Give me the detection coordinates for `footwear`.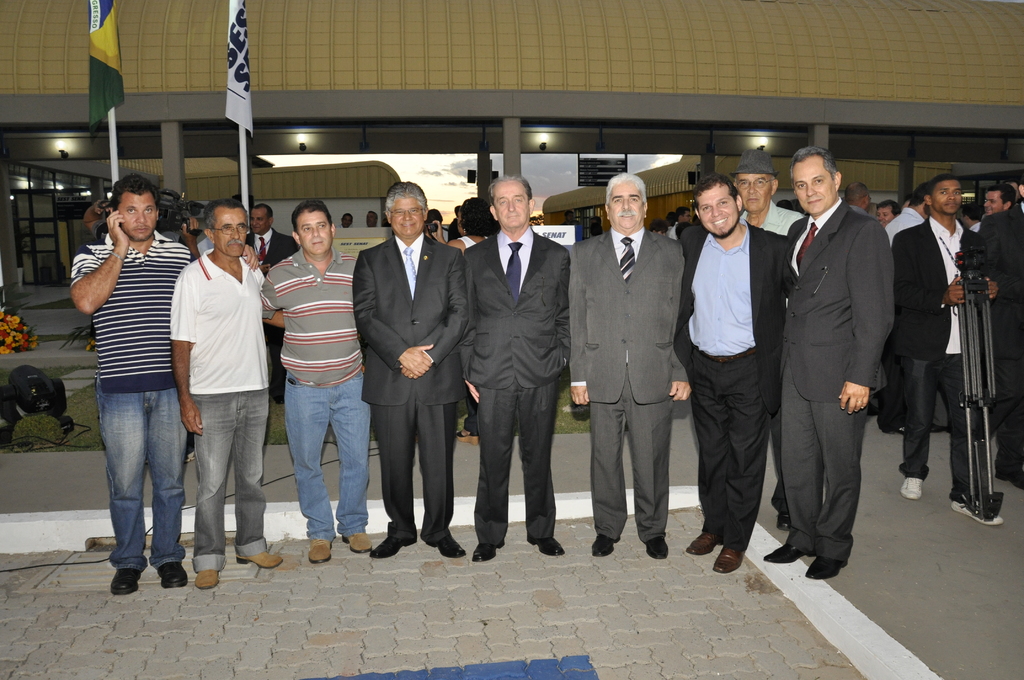
[371,538,424,555].
